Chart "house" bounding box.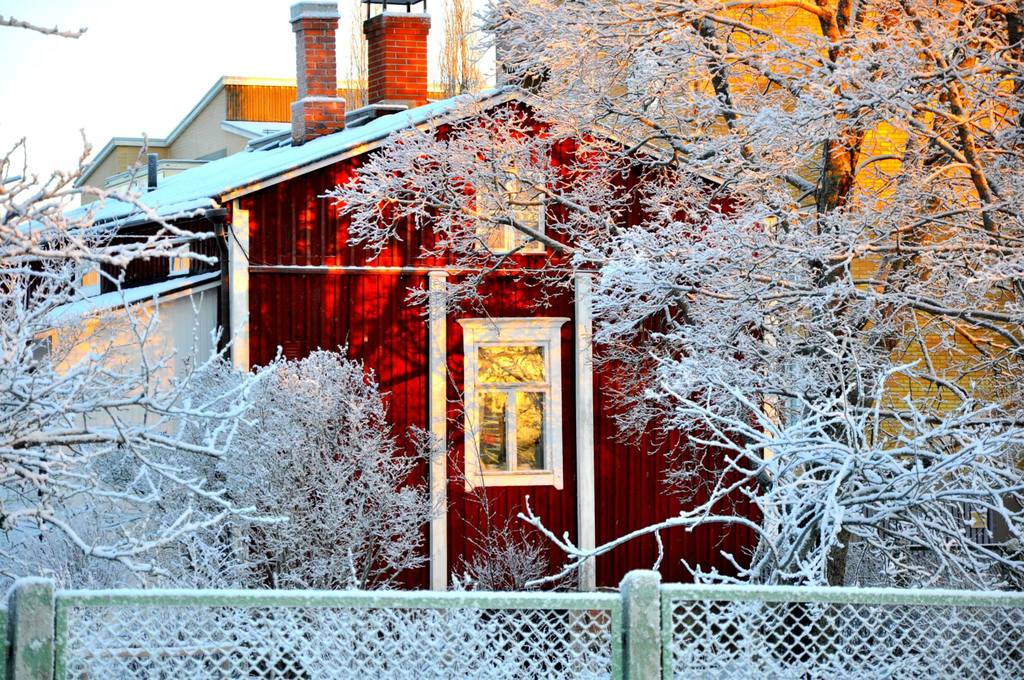
Charted: bbox=[452, 0, 1023, 679].
